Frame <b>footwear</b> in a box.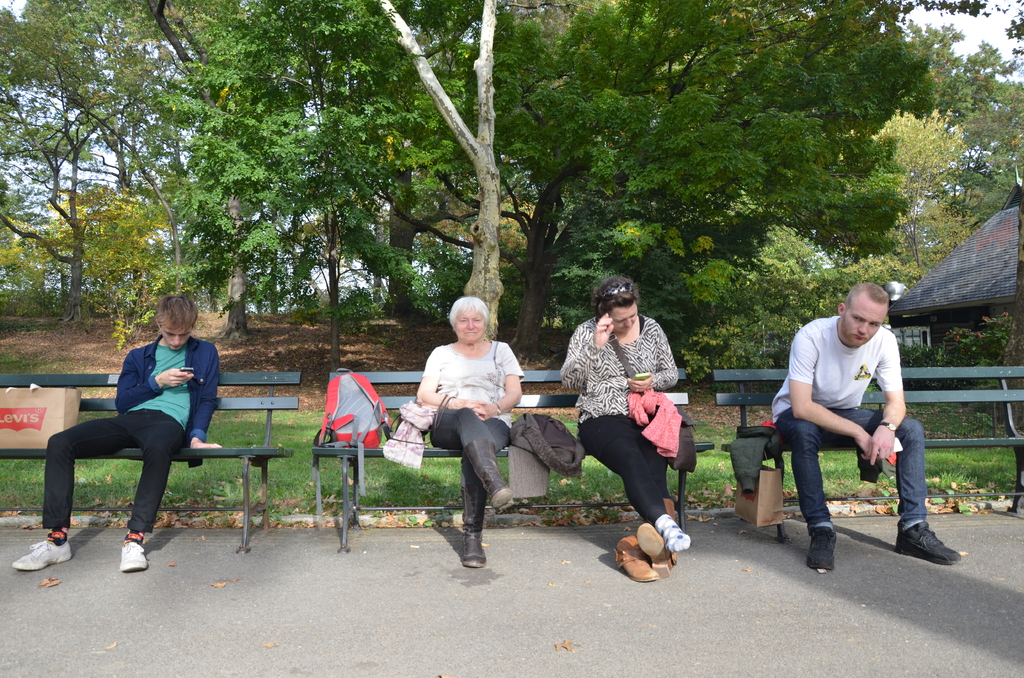
crop(632, 520, 671, 577).
